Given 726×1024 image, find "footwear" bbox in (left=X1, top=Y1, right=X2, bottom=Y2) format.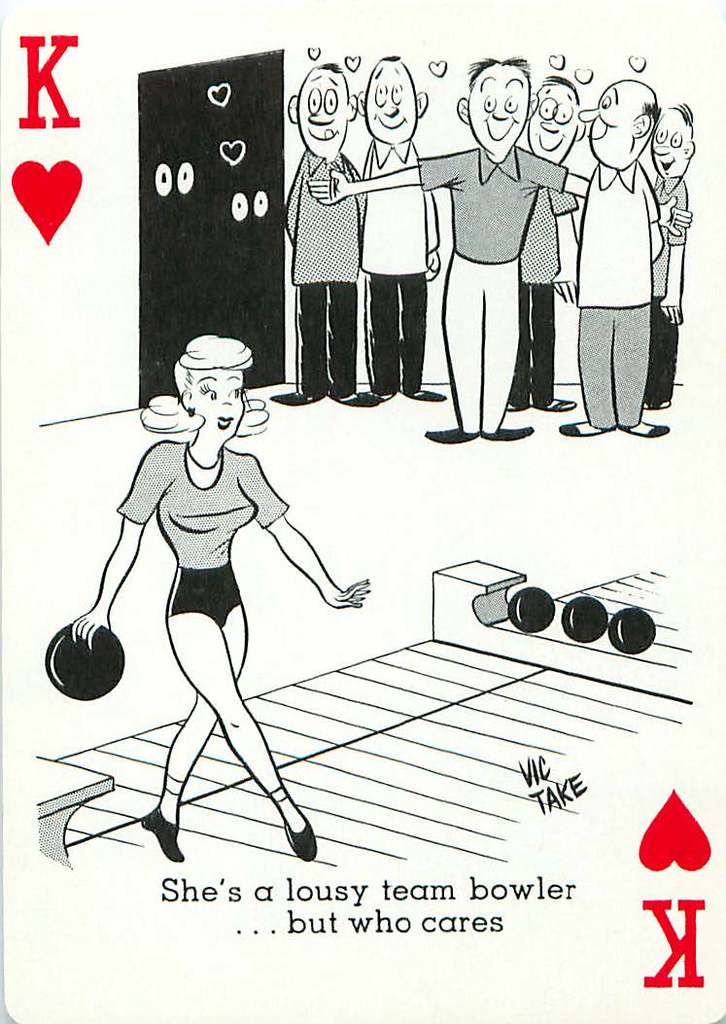
(left=272, top=393, right=324, bottom=403).
